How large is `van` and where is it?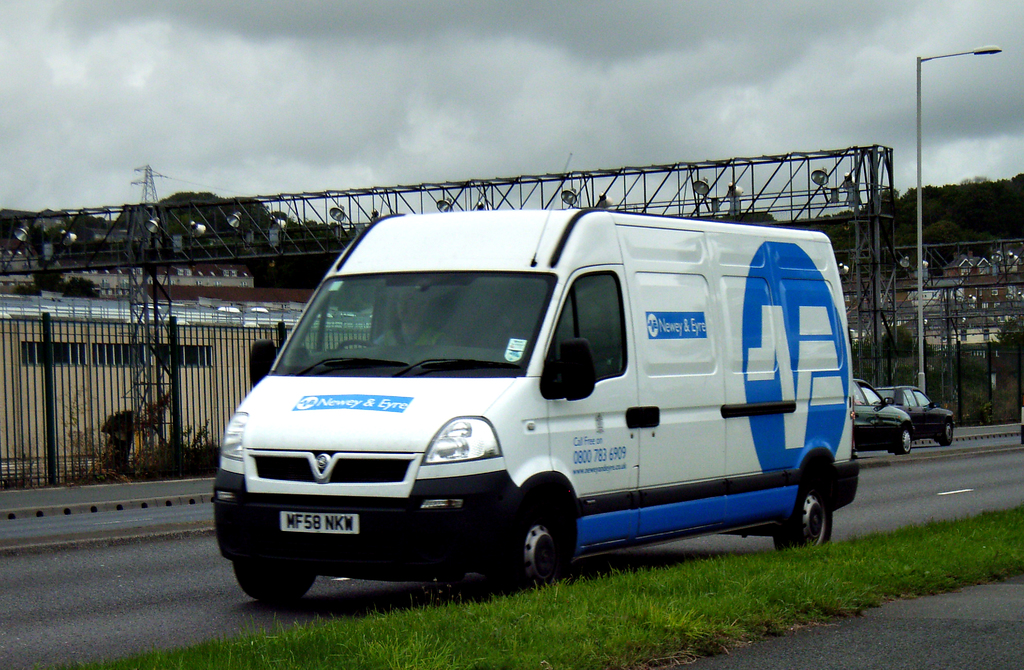
Bounding box: bbox=[209, 151, 863, 597].
